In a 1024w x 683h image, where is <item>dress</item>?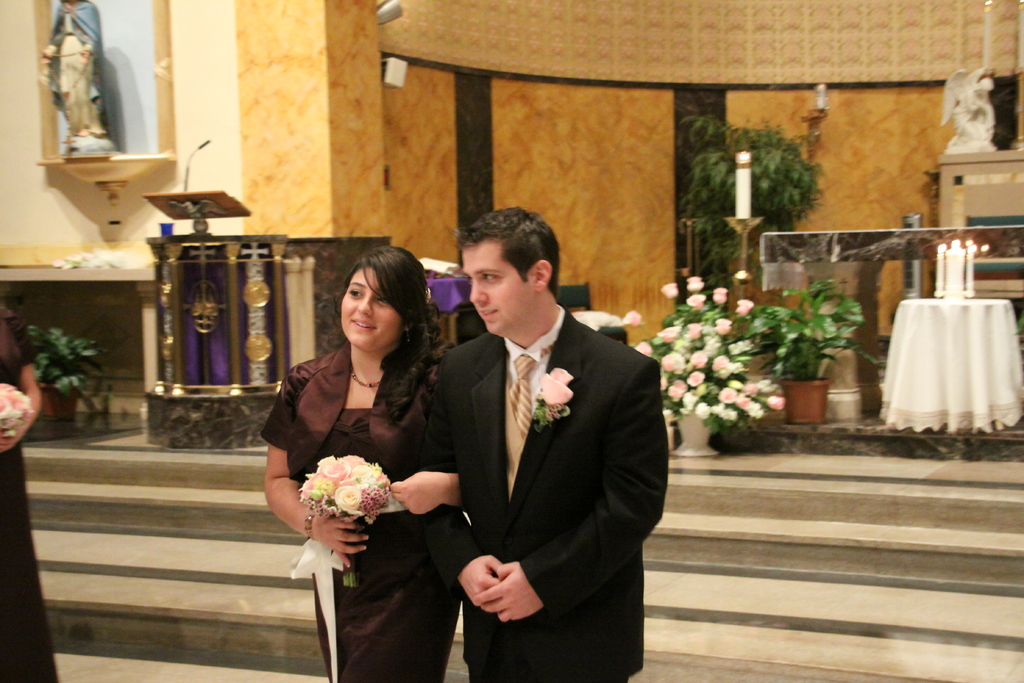
x1=0, y1=300, x2=59, y2=682.
